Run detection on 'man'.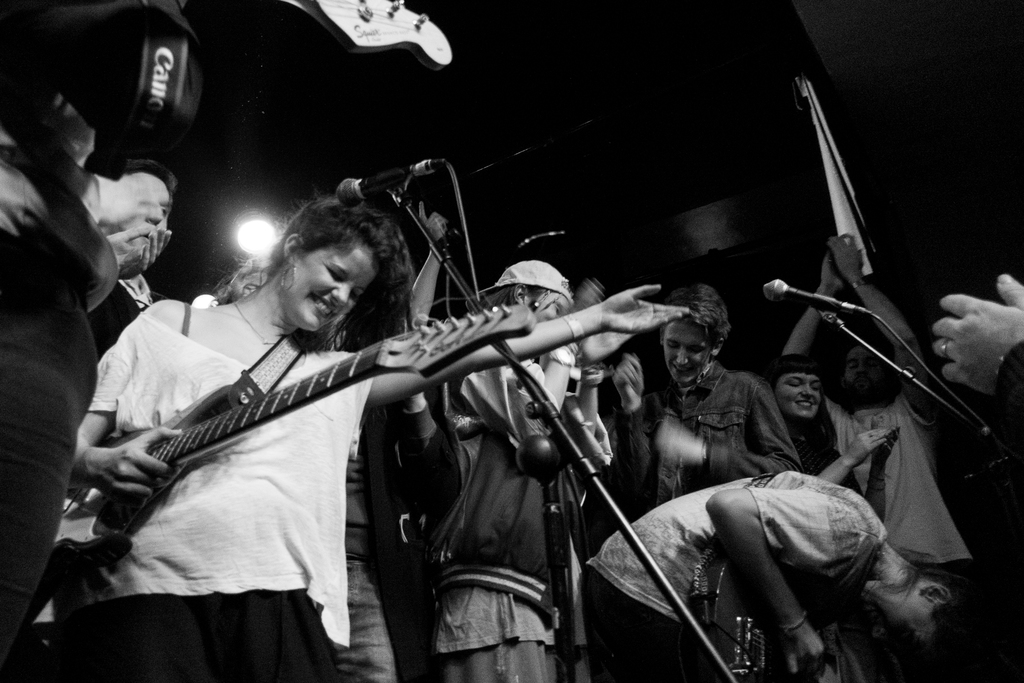
Result: (left=632, top=308, right=806, bottom=504).
